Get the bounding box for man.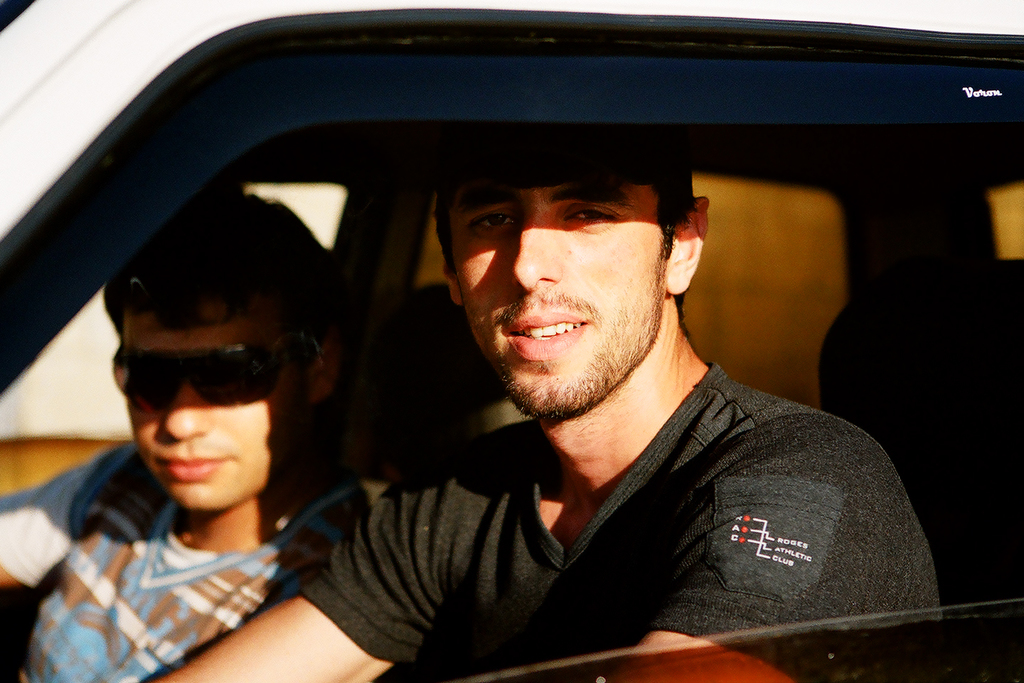
<bbox>201, 92, 978, 660</bbox>.
